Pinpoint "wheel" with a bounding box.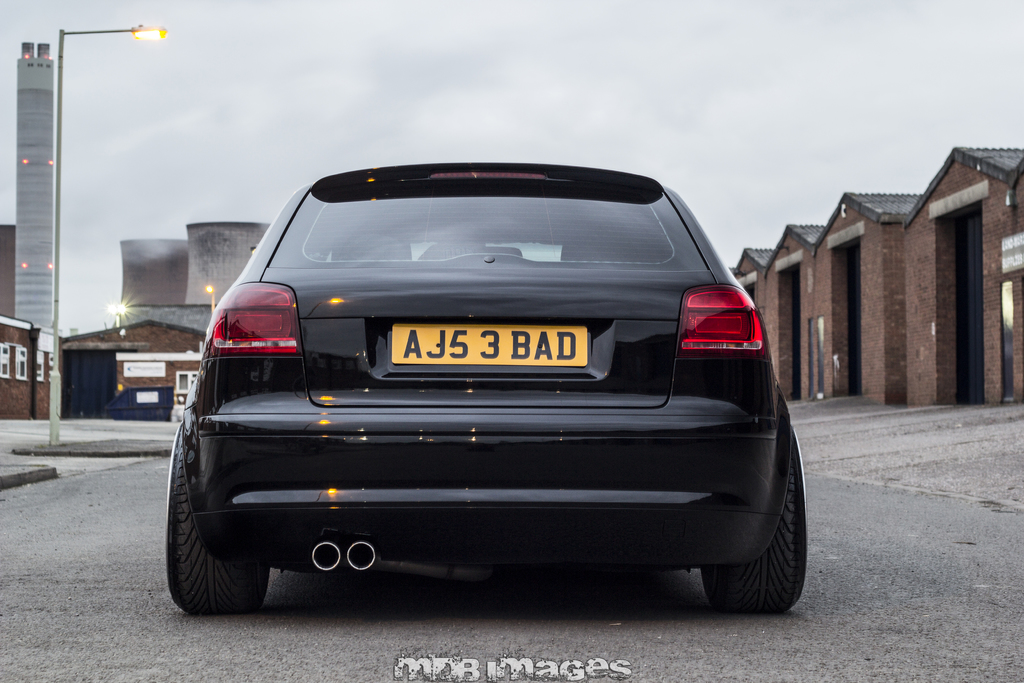
(701, 450, 808, 613).
